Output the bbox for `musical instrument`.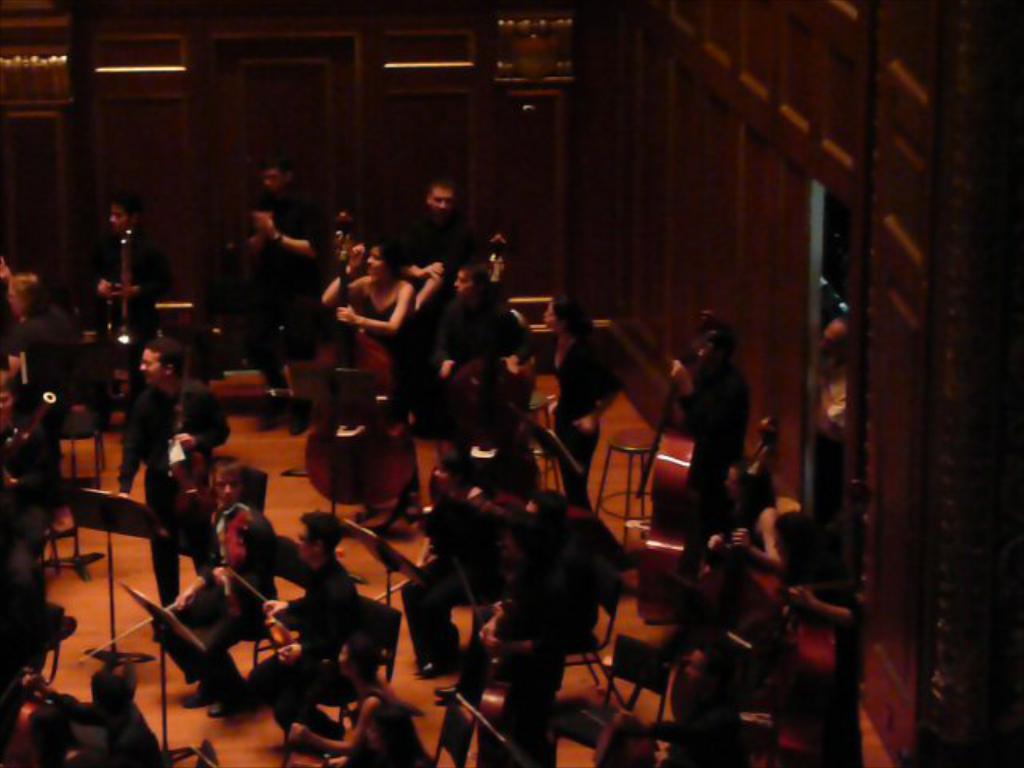
[256,602,310,680].
